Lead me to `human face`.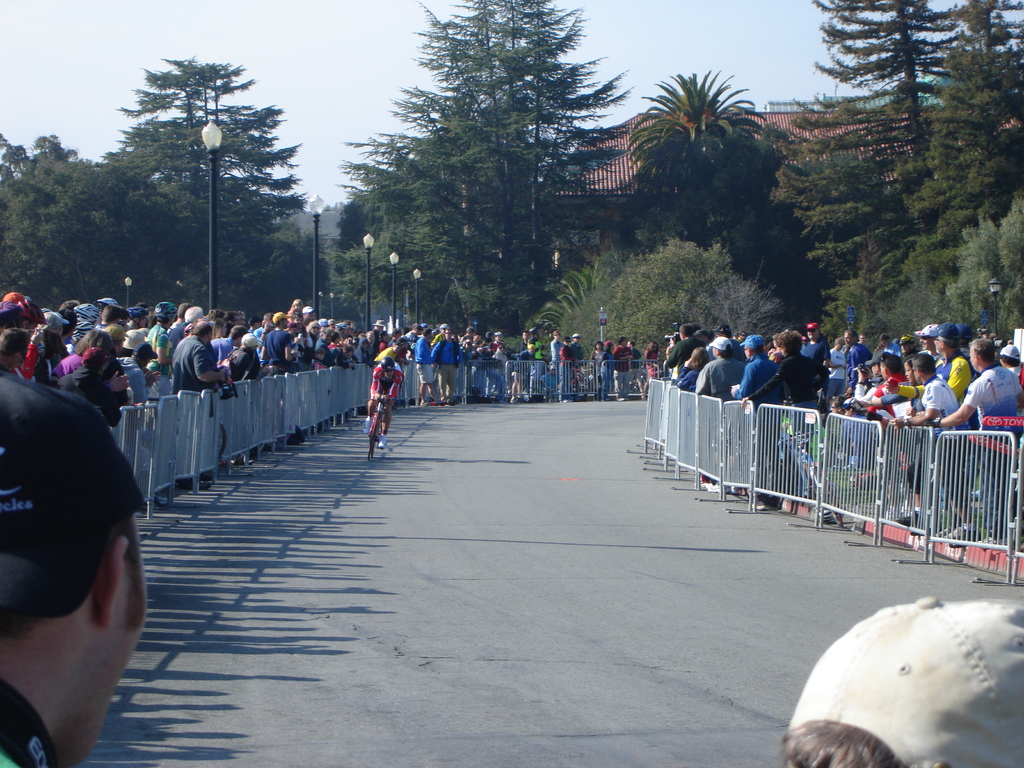
Lead to 903, 362, 915, 383.
